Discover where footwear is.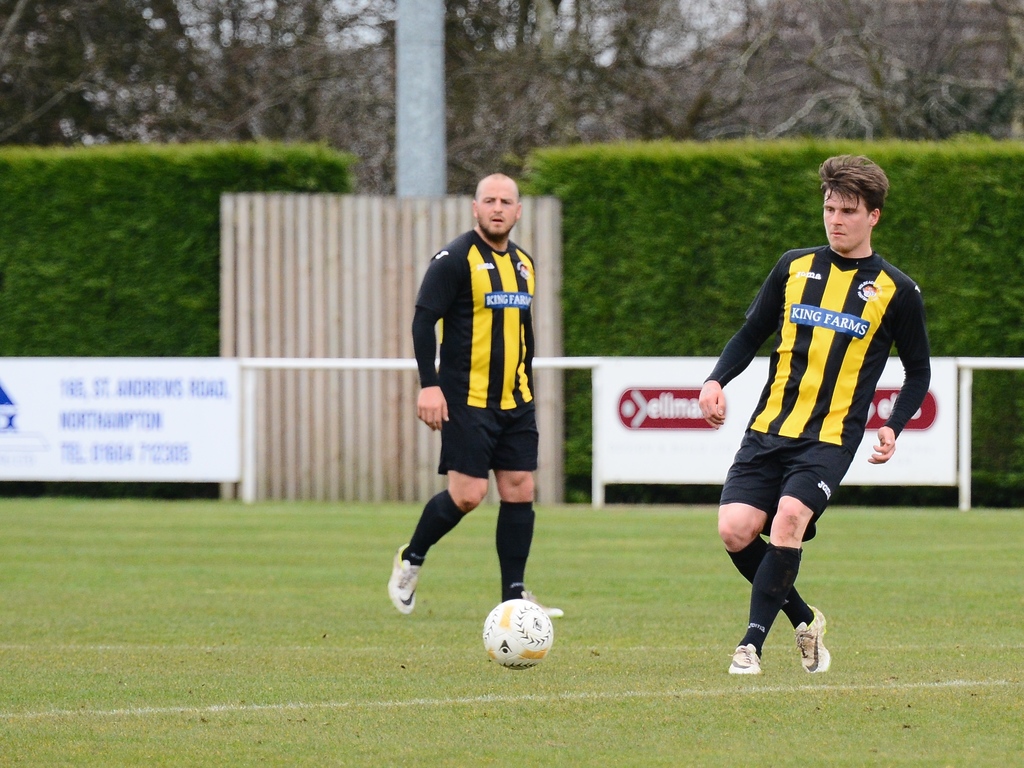
Discovered at BBox(788, 604, 835, 675).
